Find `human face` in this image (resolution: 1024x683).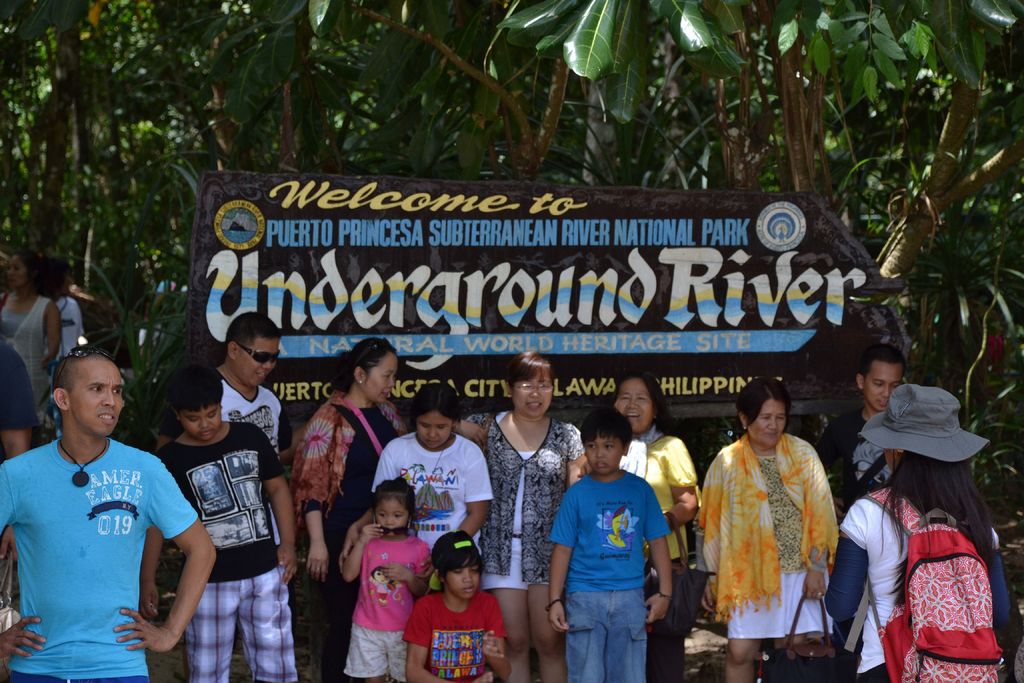
<region>376, 504, 408, 537</region>.
